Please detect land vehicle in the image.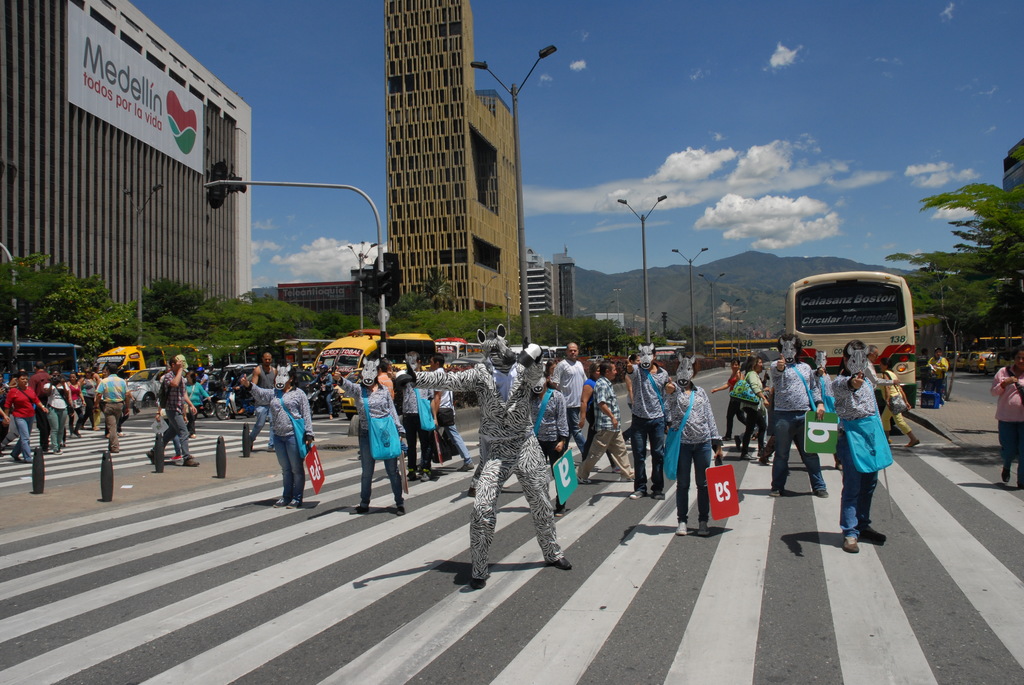
select_region(655, 344, 686, 357).
